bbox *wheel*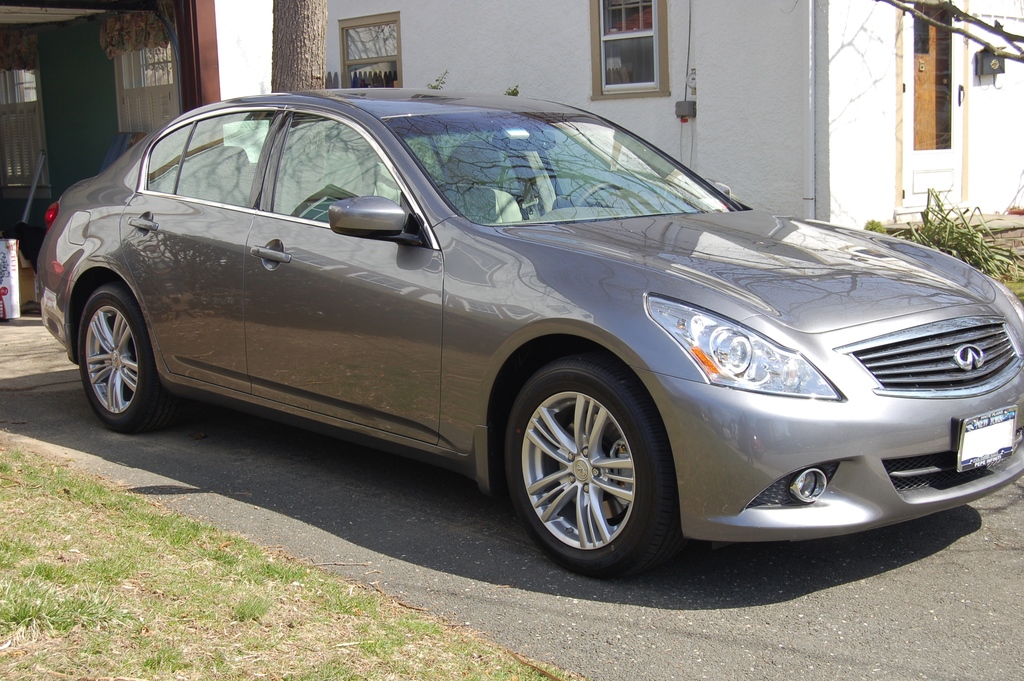
BBox(575, 183, 633, 205)
